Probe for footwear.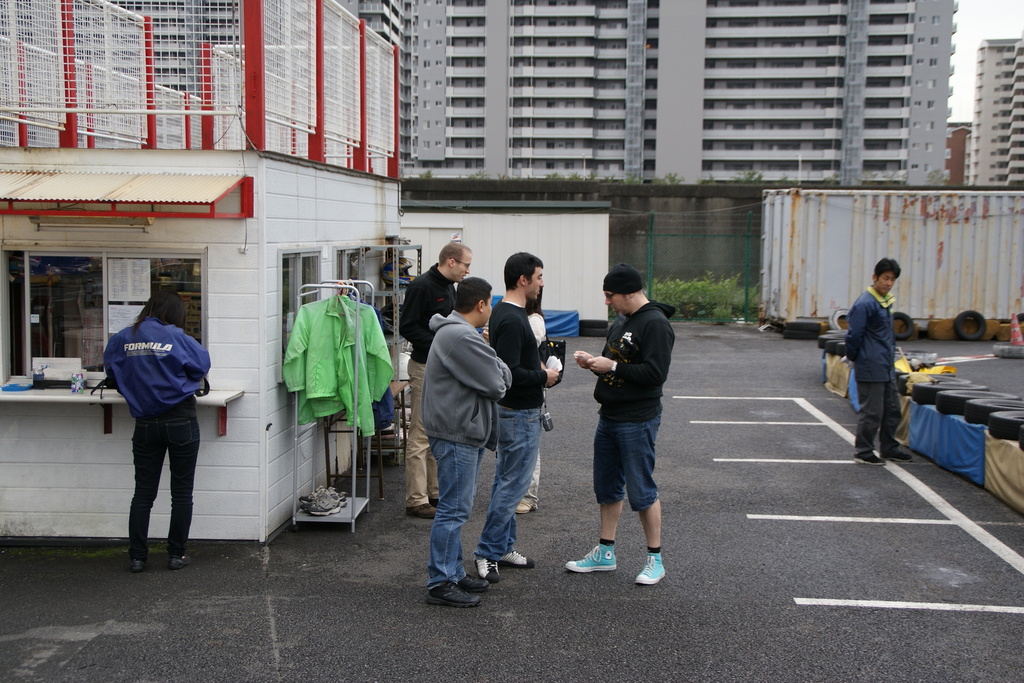
Probe result: (x1=499, y1=550, x2=533, y2=568).
